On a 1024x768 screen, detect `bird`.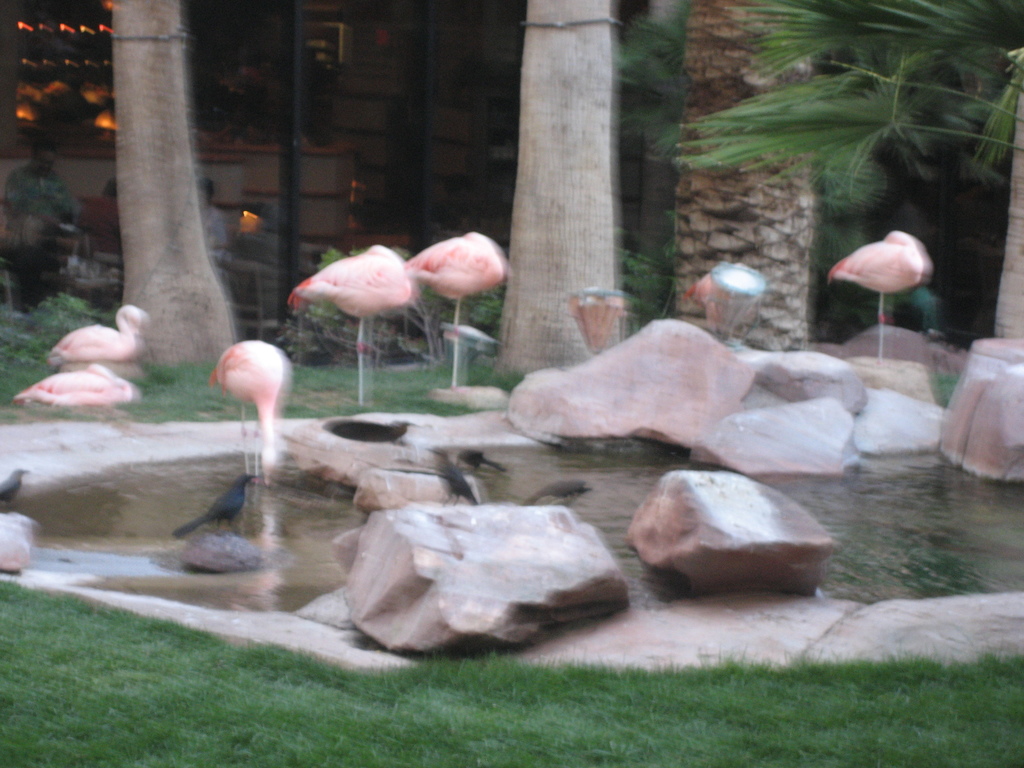
BBox(427, 444, 476, 507).
